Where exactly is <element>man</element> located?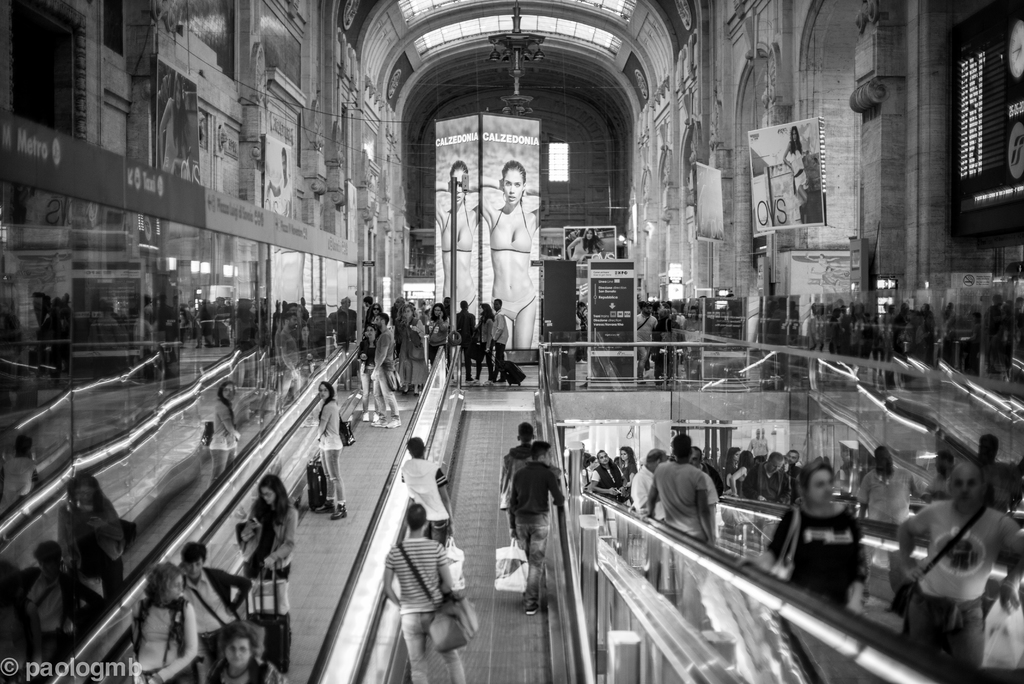
Its bounding box is (369, 310, 403, 428).
